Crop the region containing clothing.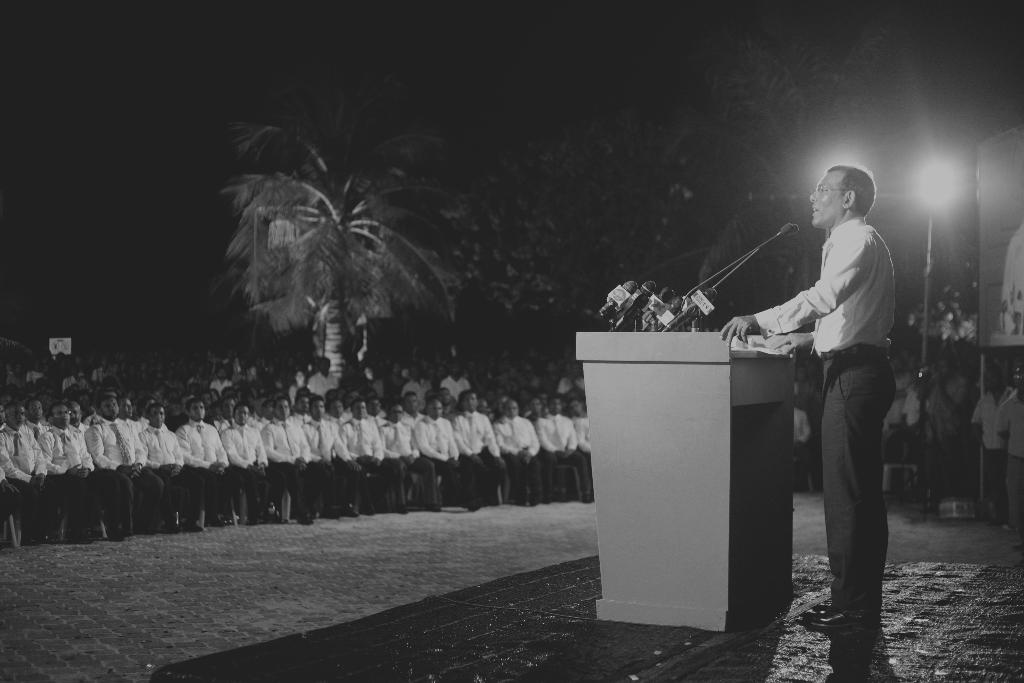
Crop region: (left=303, top=419, right=339, bottom=518).
